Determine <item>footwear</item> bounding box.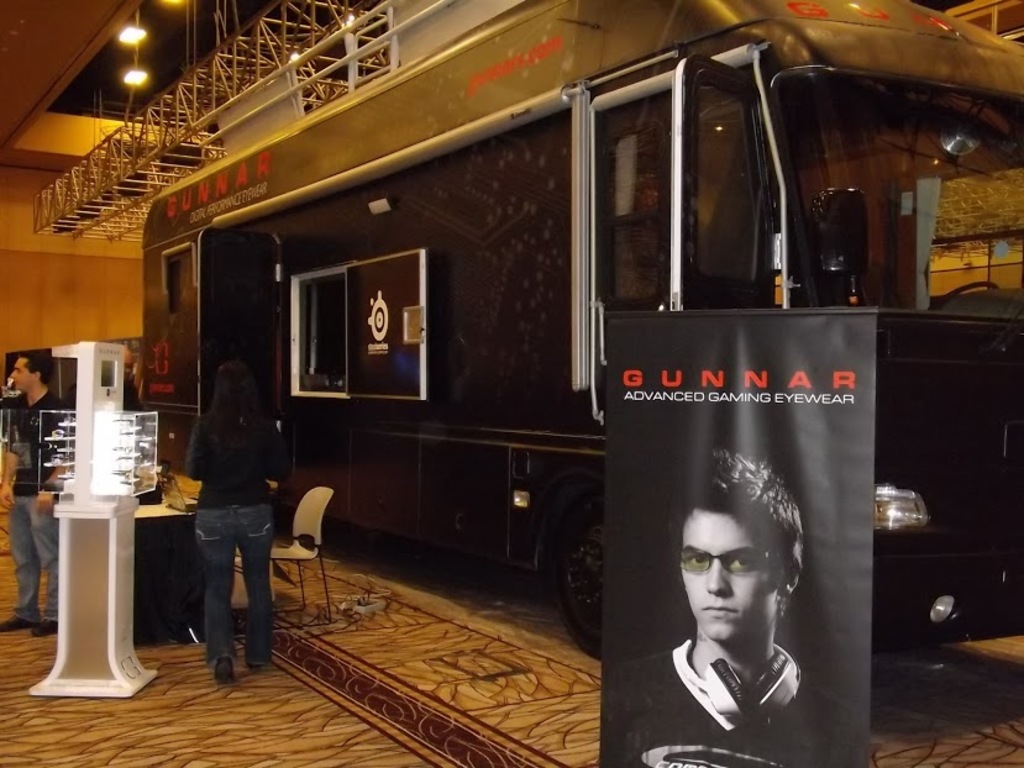
Determined: 1, 612, 32, 630.
